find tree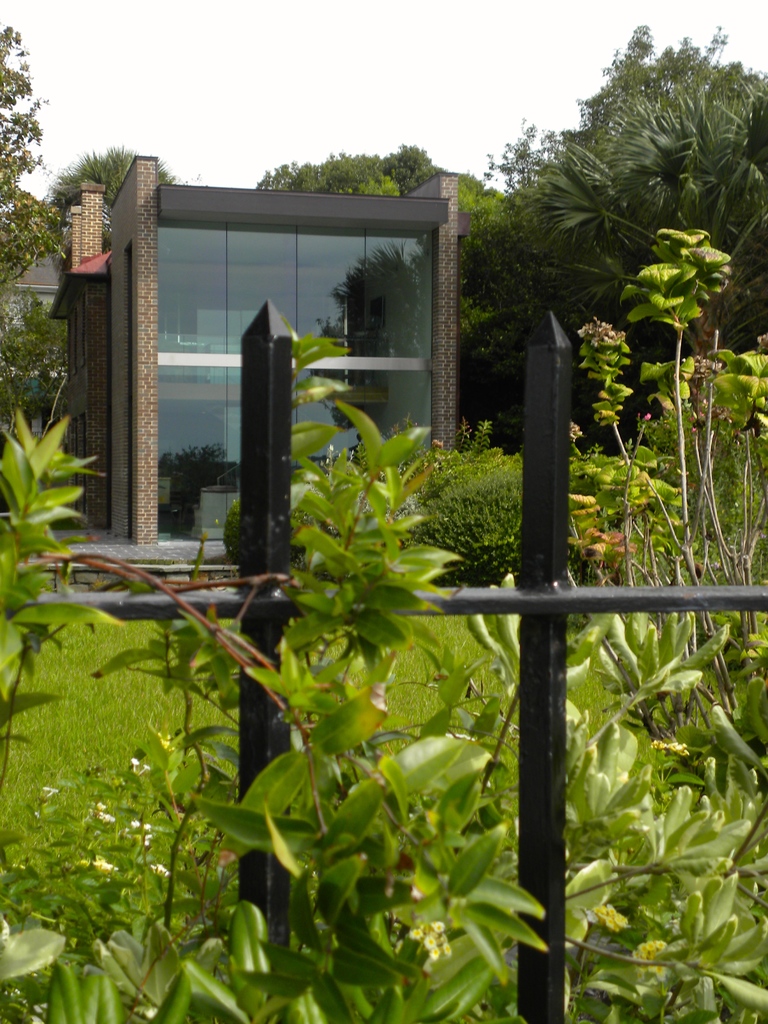
262,145,501,342
